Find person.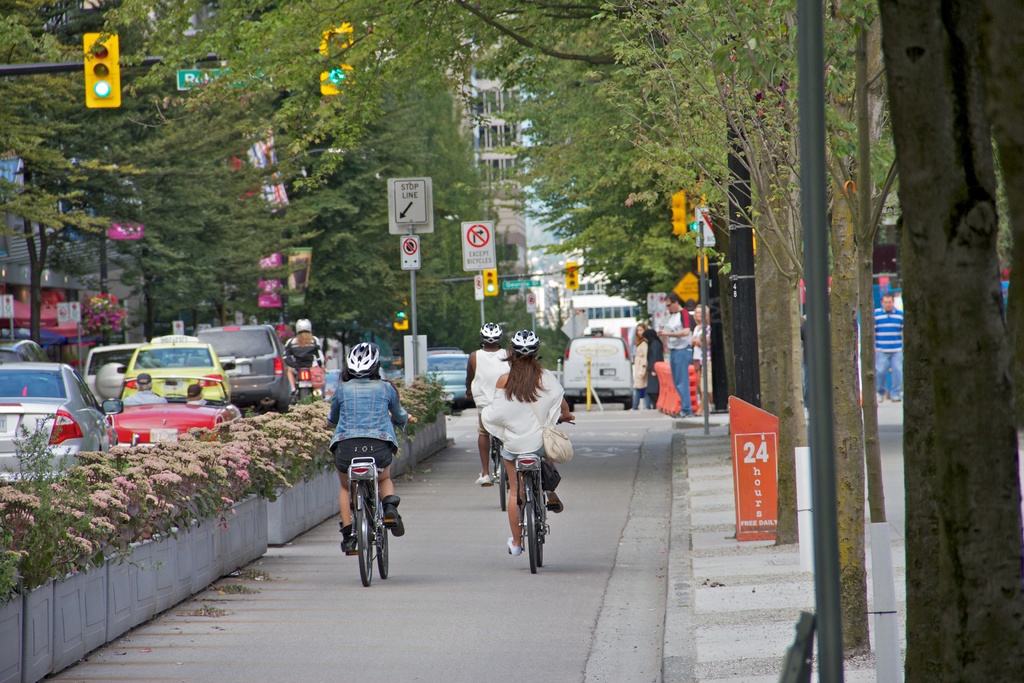
locate(477, 323, 575, 558).
